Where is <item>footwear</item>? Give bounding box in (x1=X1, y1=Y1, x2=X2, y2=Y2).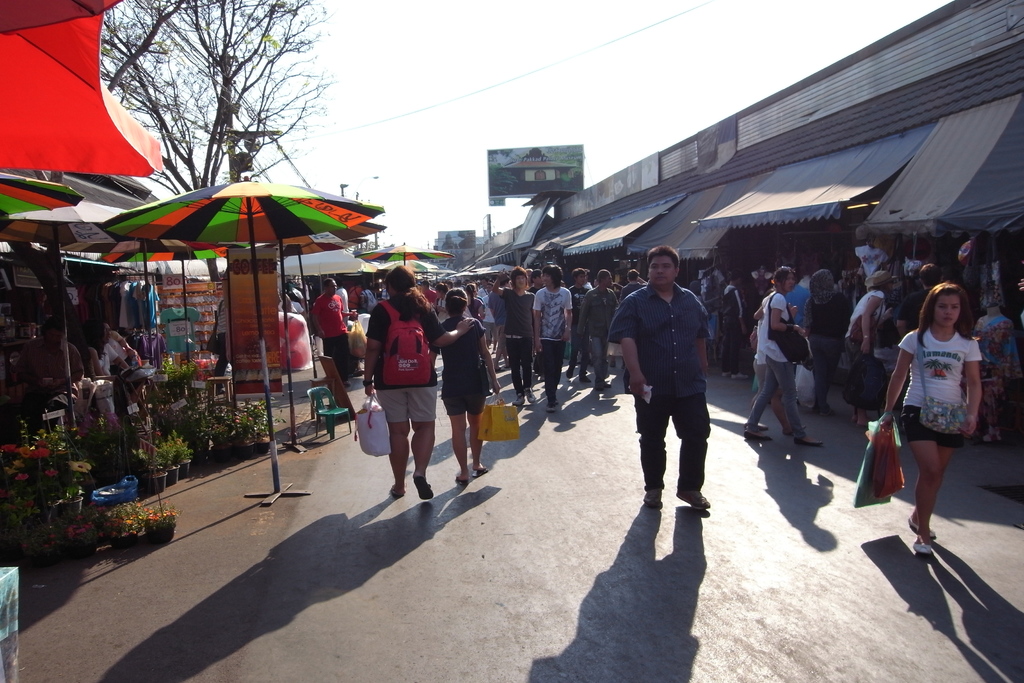
(x1=822, y1=407, x2=836, y2=415).
